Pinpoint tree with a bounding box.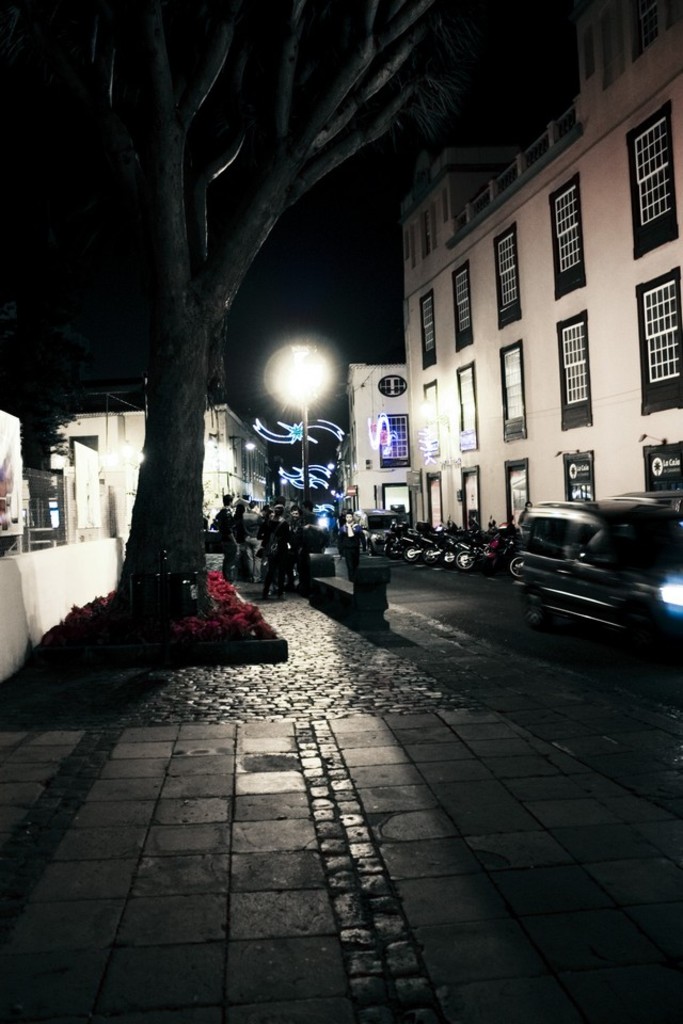
bbox(100, 0, 451, 607).
